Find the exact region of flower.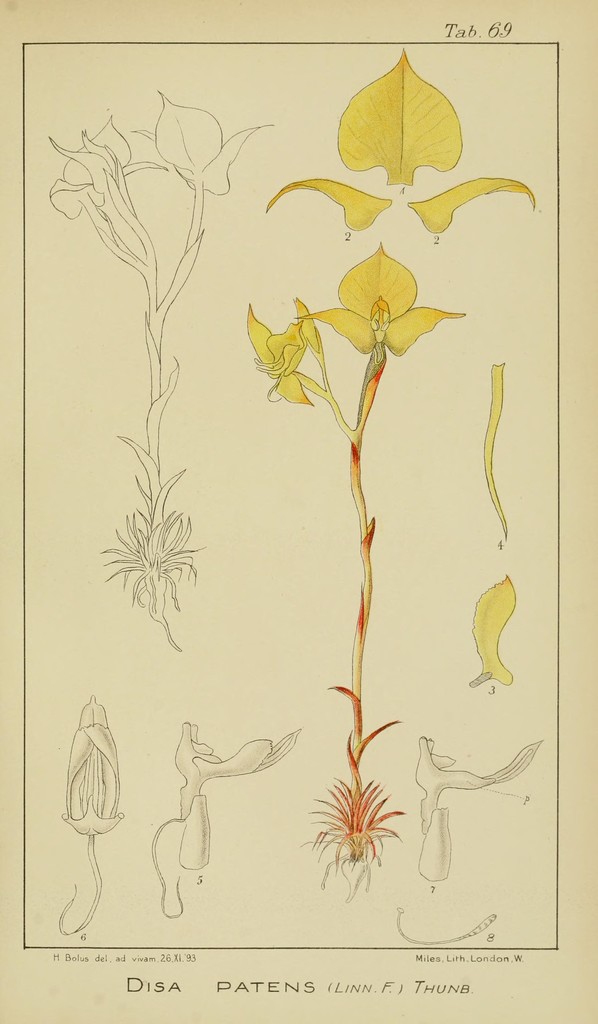
Exact region: bbox=(334, 243, 461, 347).
